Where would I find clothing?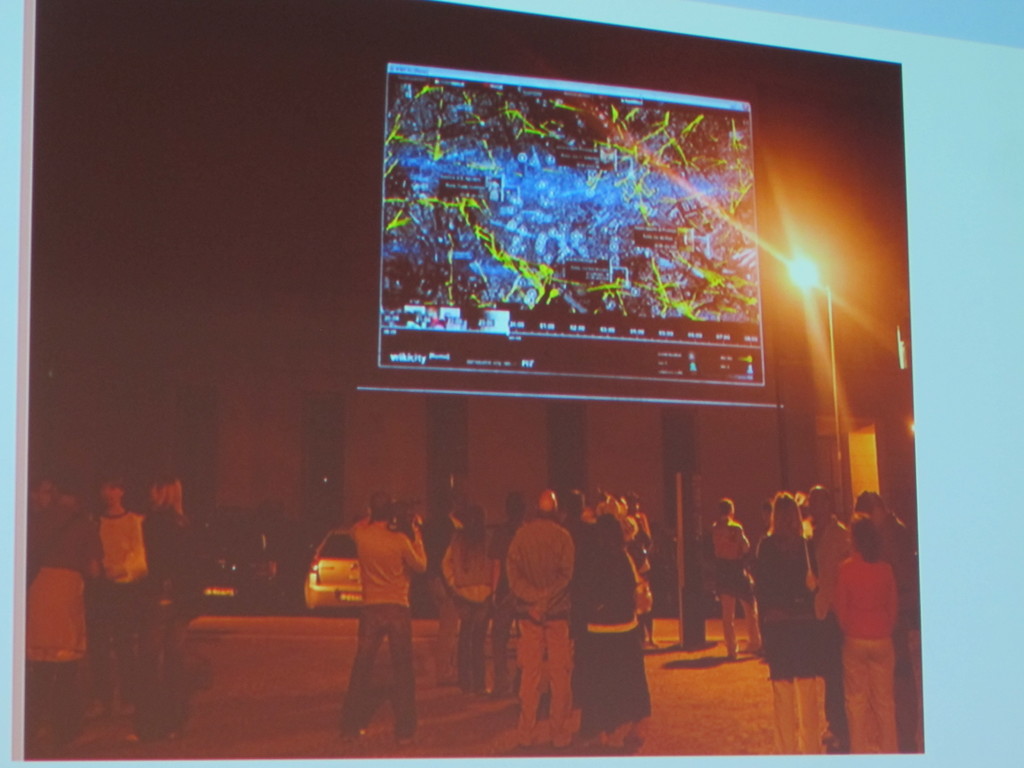
At region(824, 547, 898, 754).
